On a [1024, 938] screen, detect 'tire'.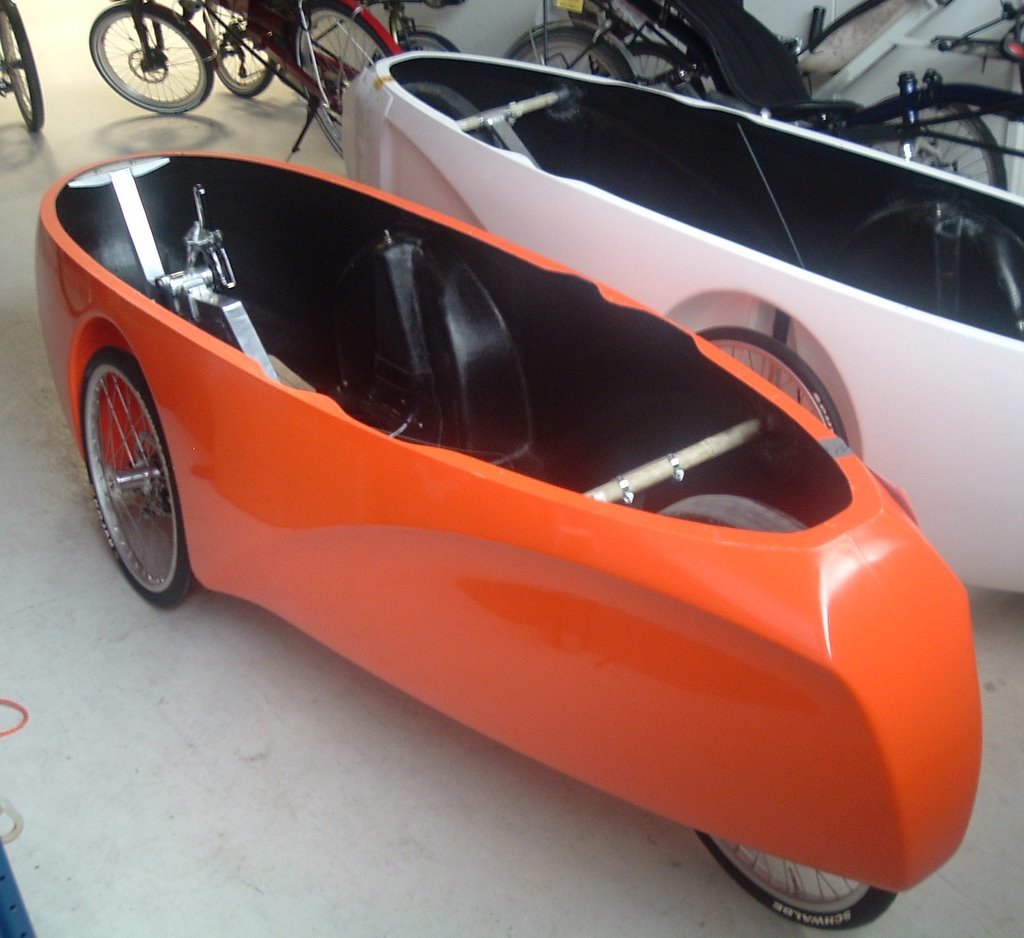
<region>64, 324, 194, 617</region>.
